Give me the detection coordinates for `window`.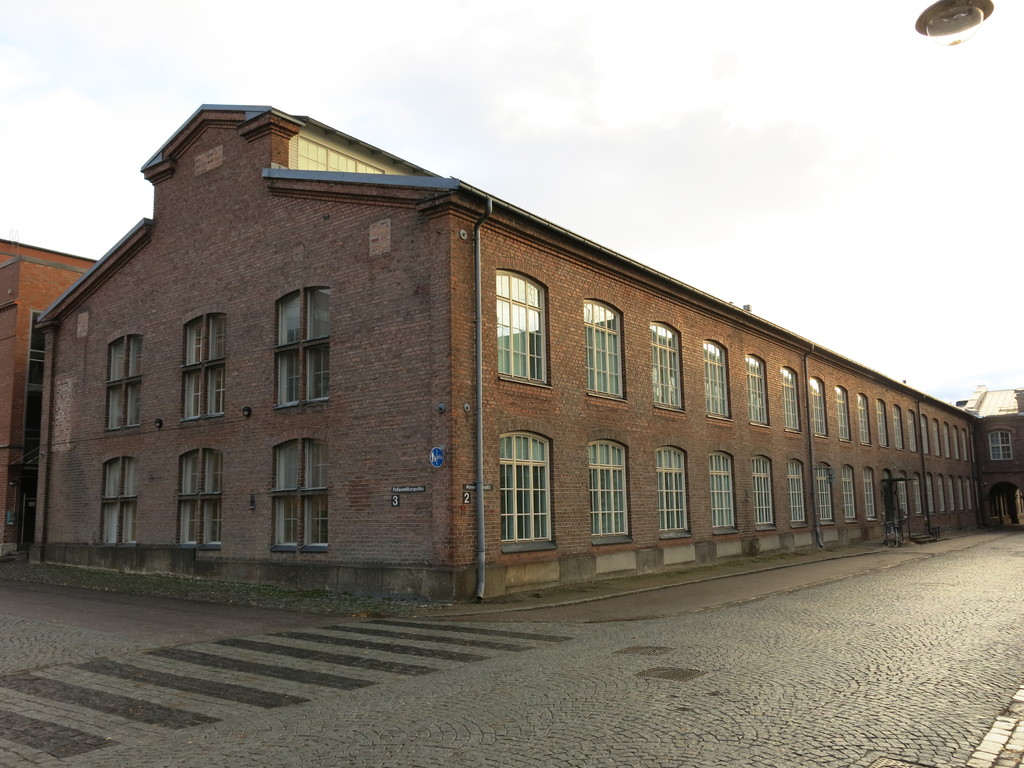
985, 434, 1016, 461.
